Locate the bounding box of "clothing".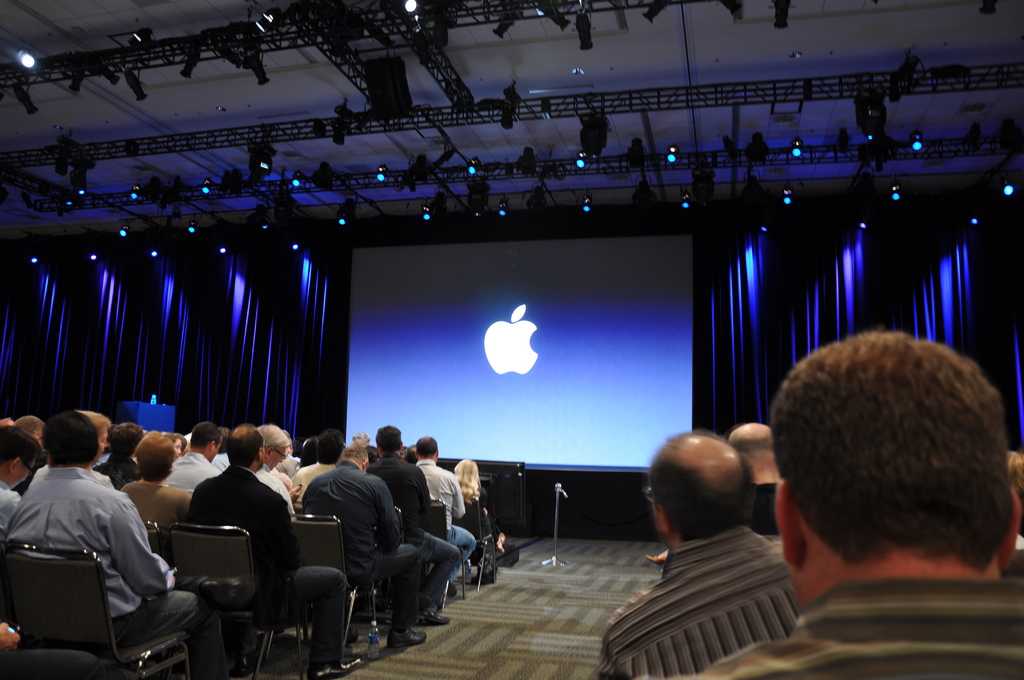
Bounding box: region(707, 574, 1023, 679).
